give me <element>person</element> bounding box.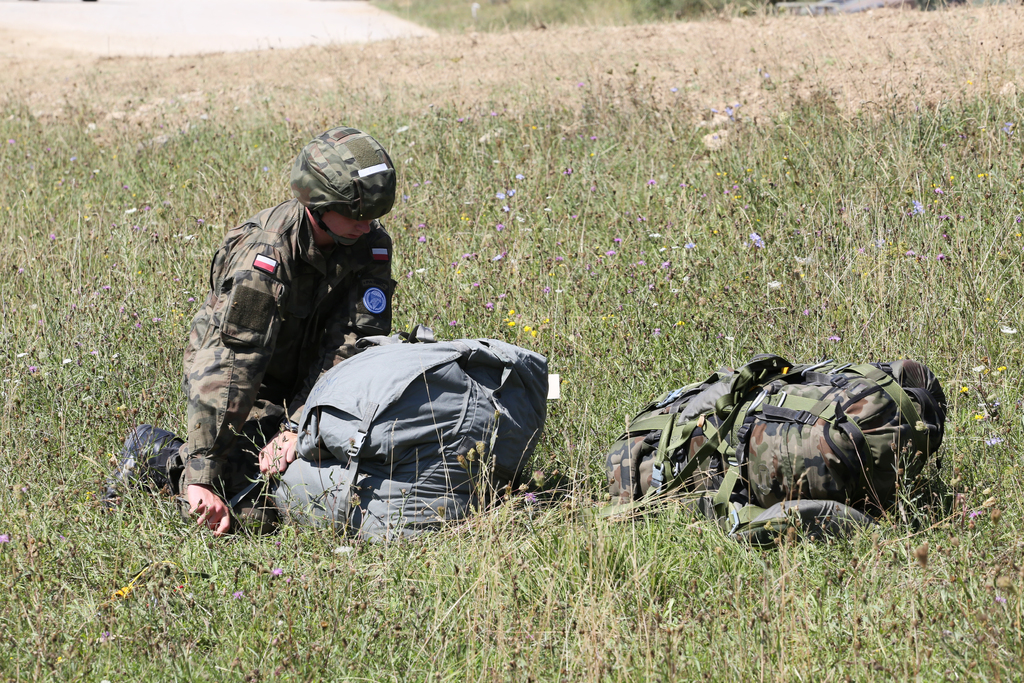
l=79, t=120, r=409, b=525.
